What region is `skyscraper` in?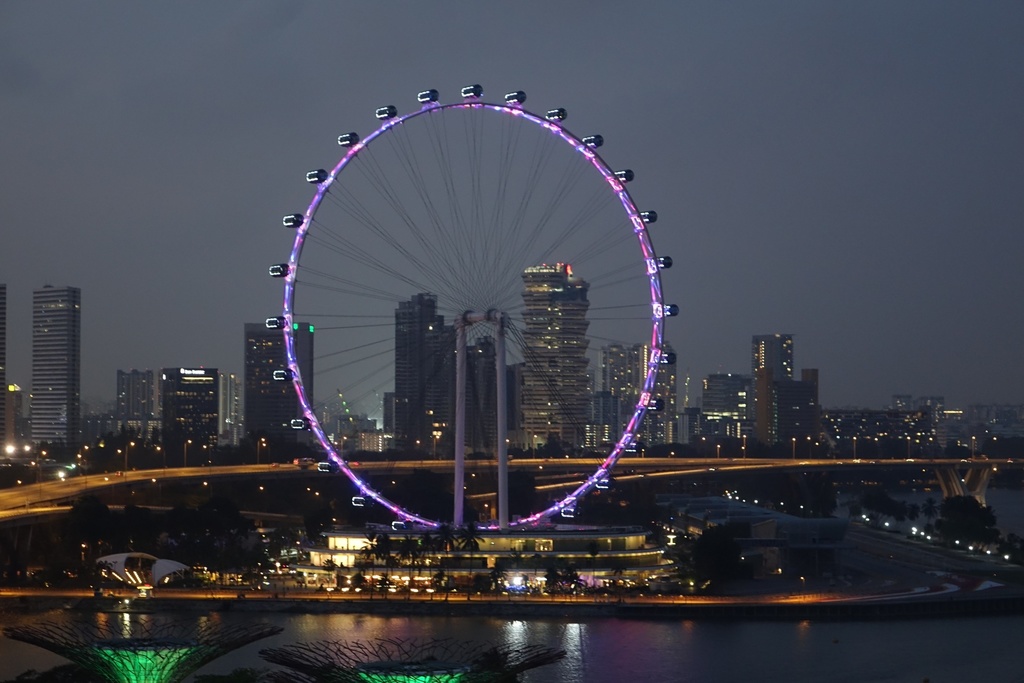
left=773, top=386, right=820, bottom=461.
